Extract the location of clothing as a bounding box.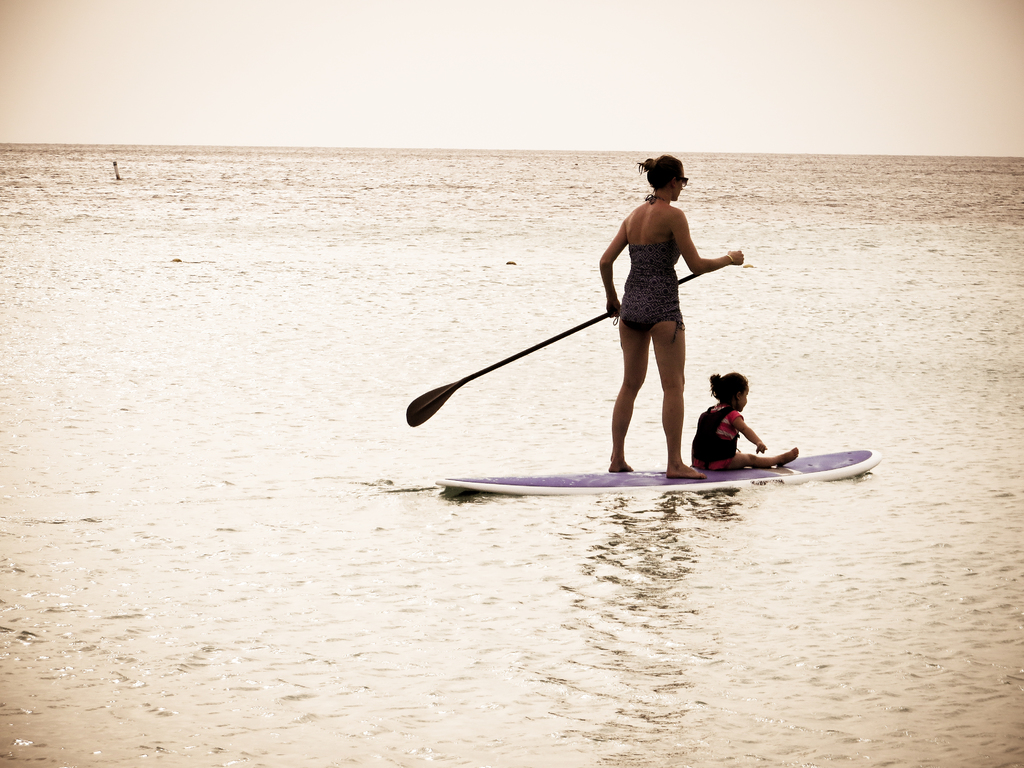
691:381:781:472.
